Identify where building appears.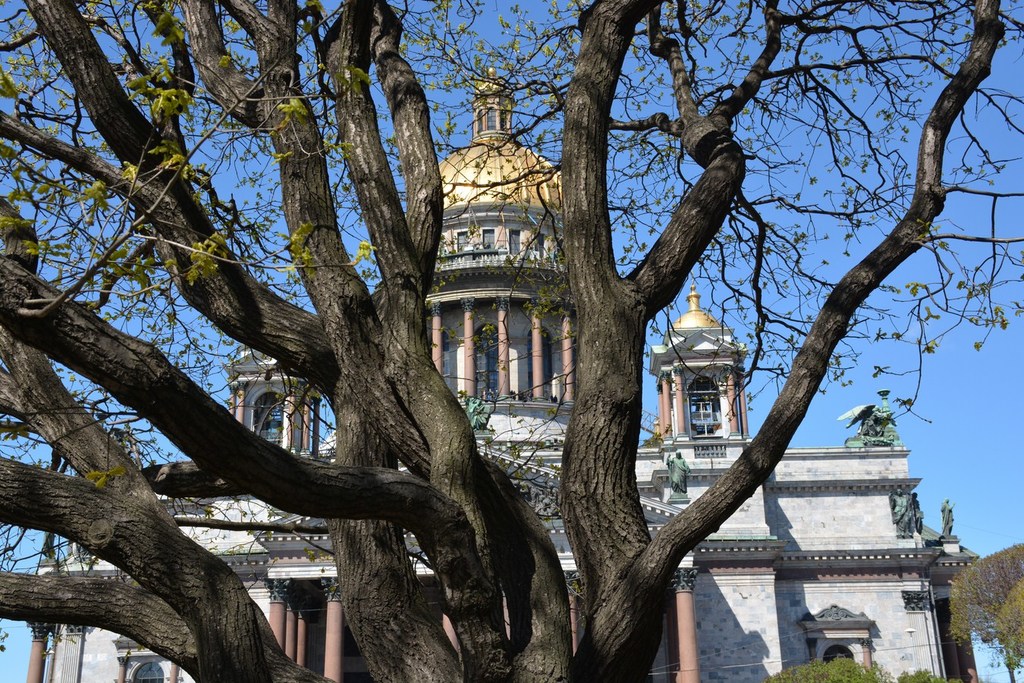
Appears at region(34, 61, 994, 682).
